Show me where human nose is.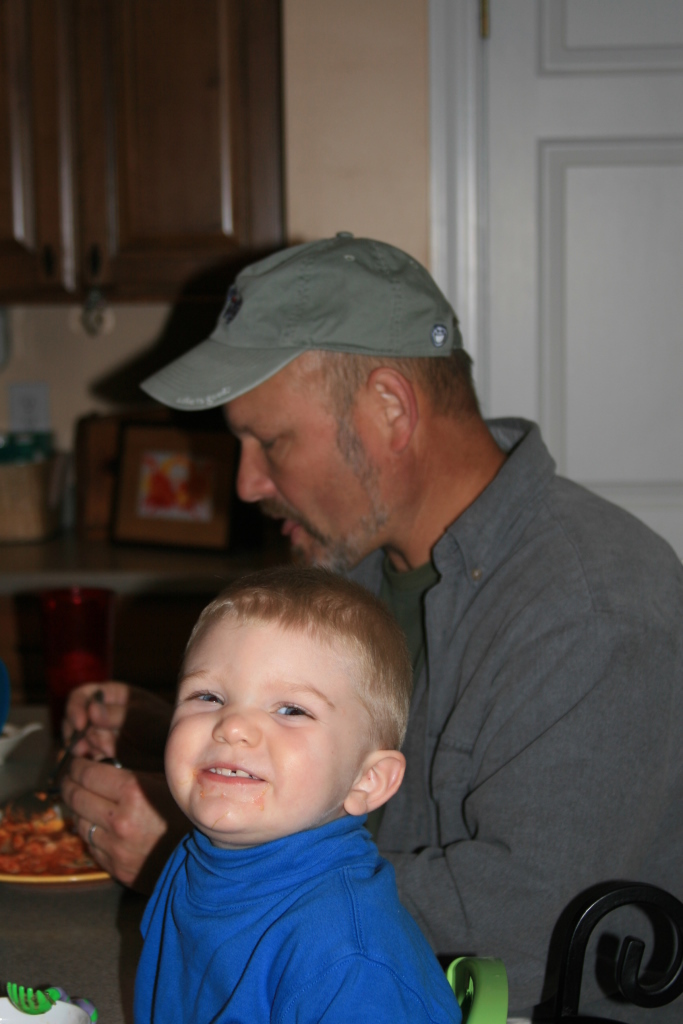
human nose is at 235 445 276 501.
